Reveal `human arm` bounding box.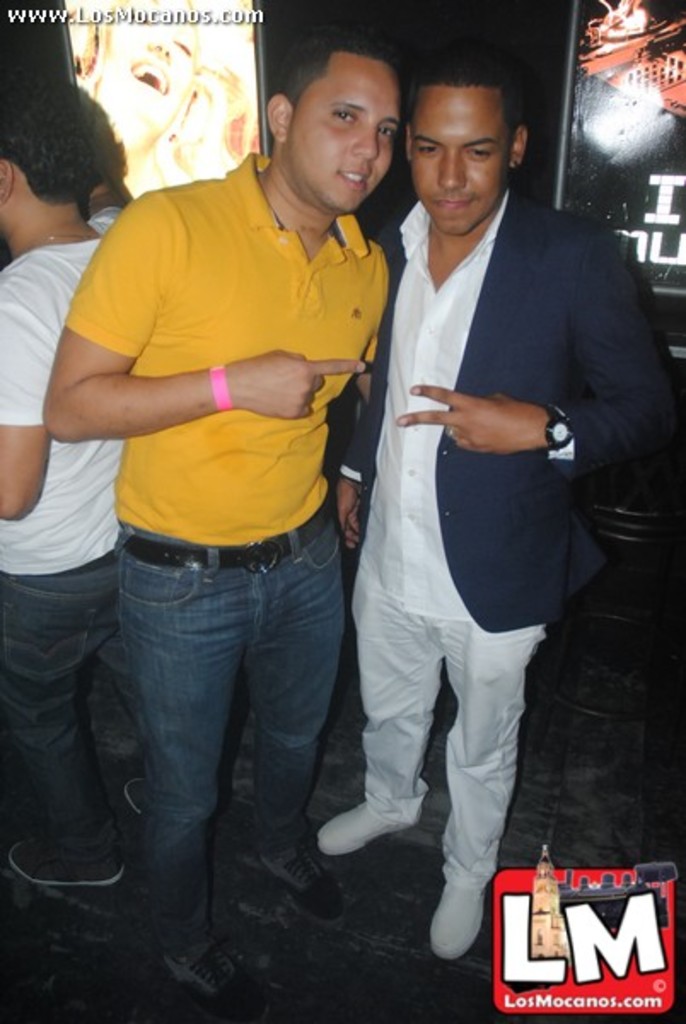
Revealed: [0, 247, 94, 527].
